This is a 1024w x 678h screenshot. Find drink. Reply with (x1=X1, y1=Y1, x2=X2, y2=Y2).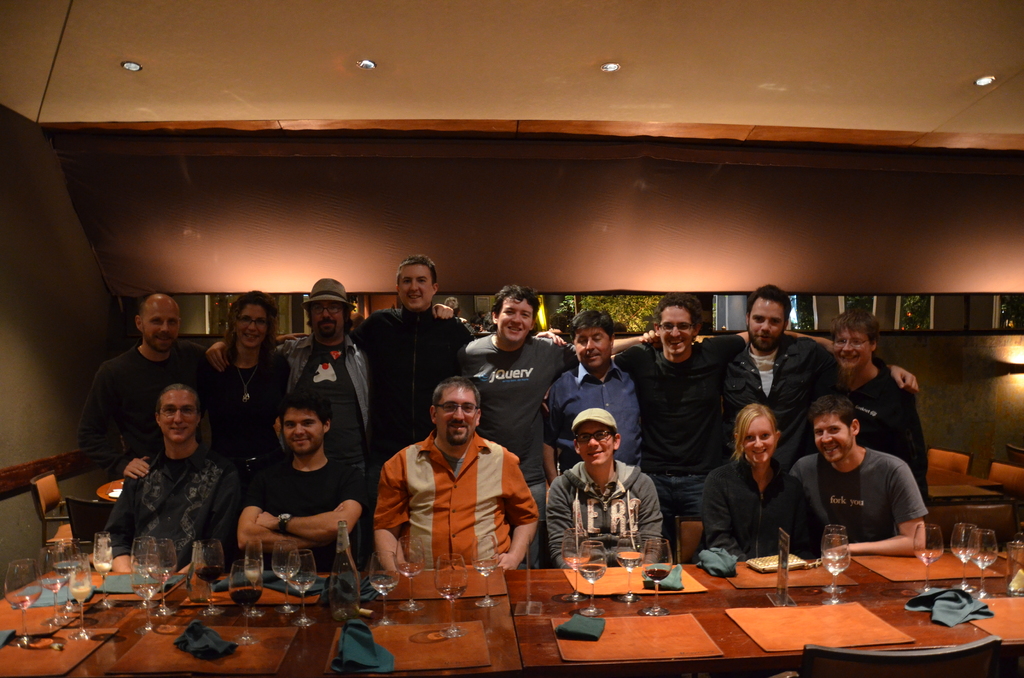
(x1=620, y1=554, x2=639, y2=569).
